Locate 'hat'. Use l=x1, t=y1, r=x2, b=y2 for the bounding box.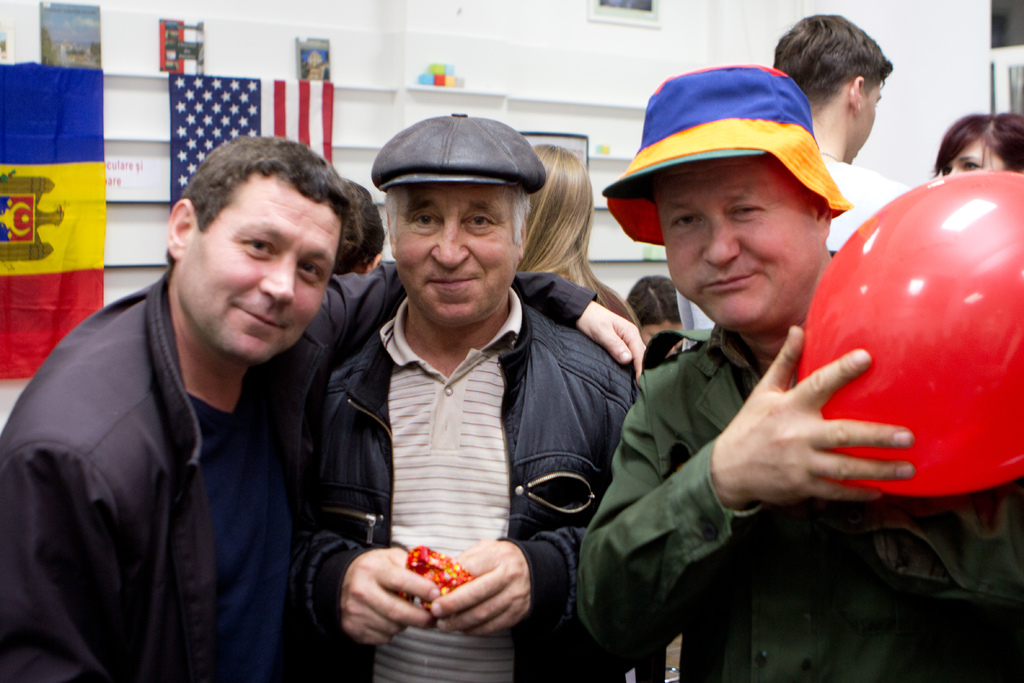
l=598, t=62, r=852, b=251.
